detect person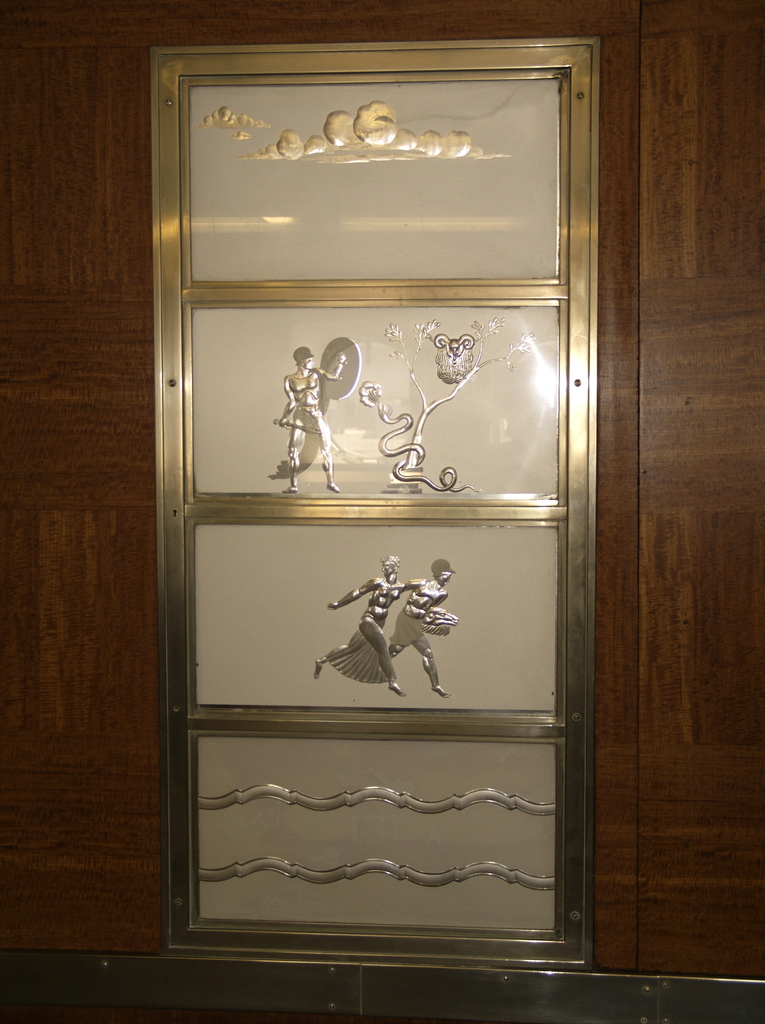
box=[286, 341, 350, 491]
